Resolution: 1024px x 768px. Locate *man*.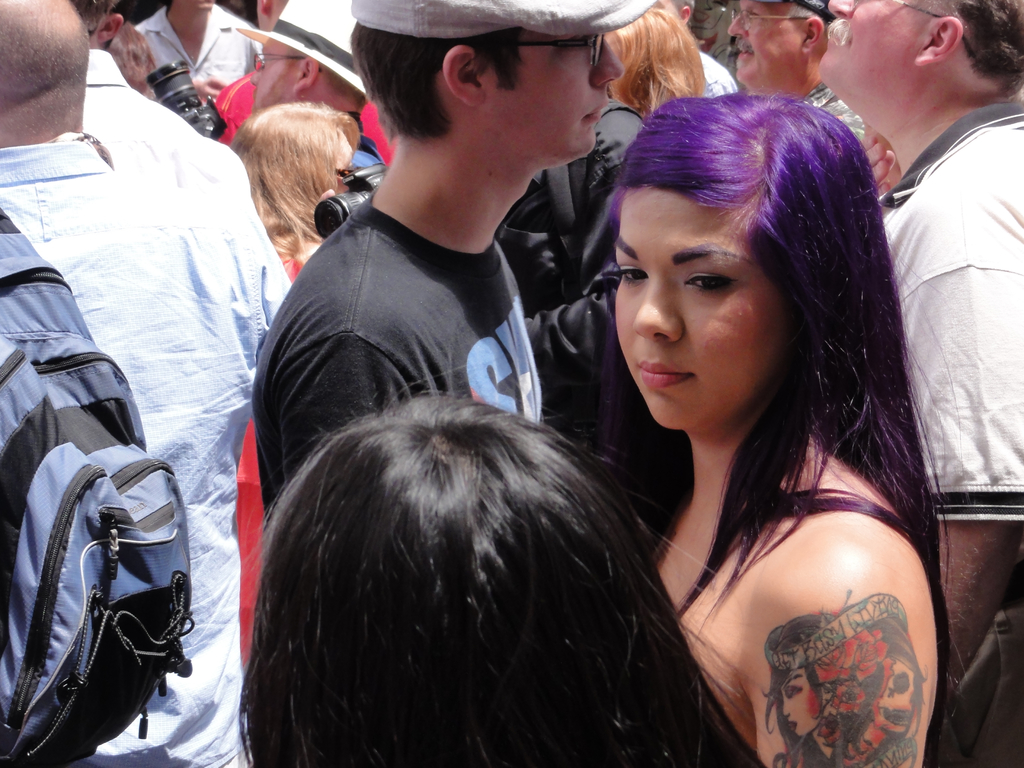
Rect(234, 0, 369, 140).
